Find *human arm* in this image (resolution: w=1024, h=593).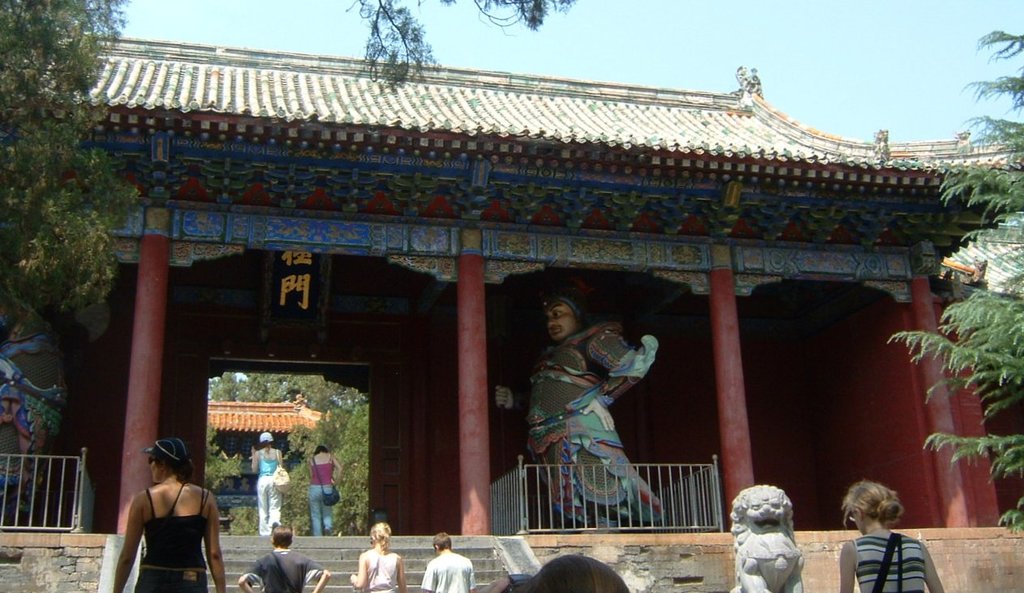
195 494 224 592.
